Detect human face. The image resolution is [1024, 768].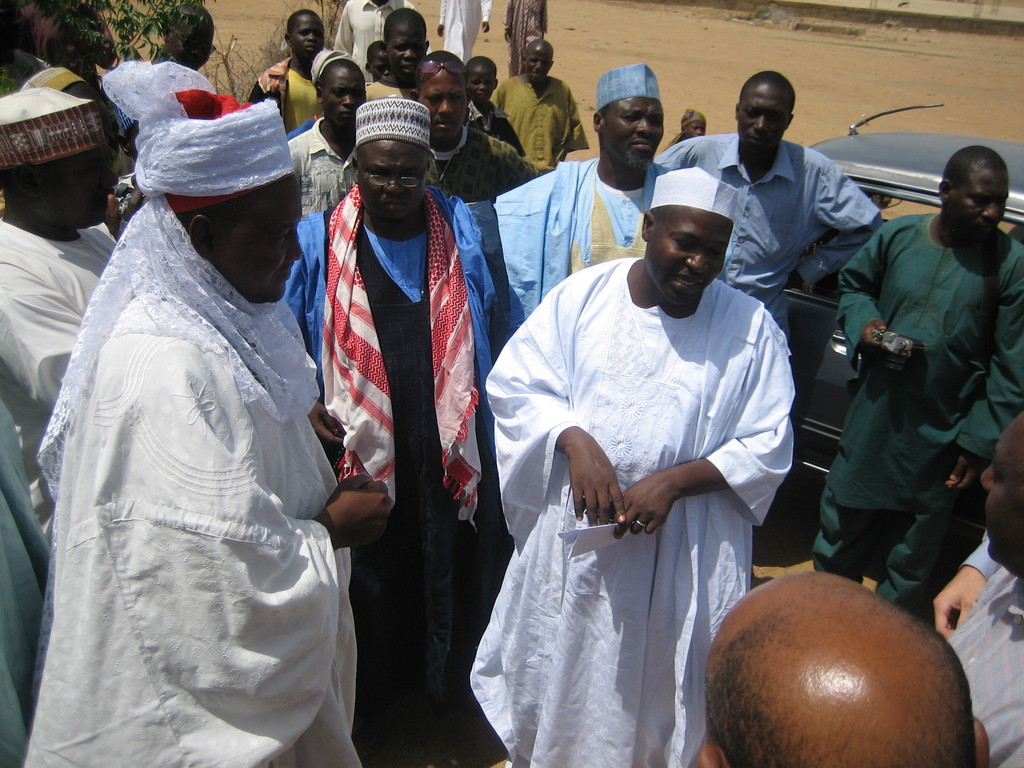
Rect(685, 114, 709, 141).
